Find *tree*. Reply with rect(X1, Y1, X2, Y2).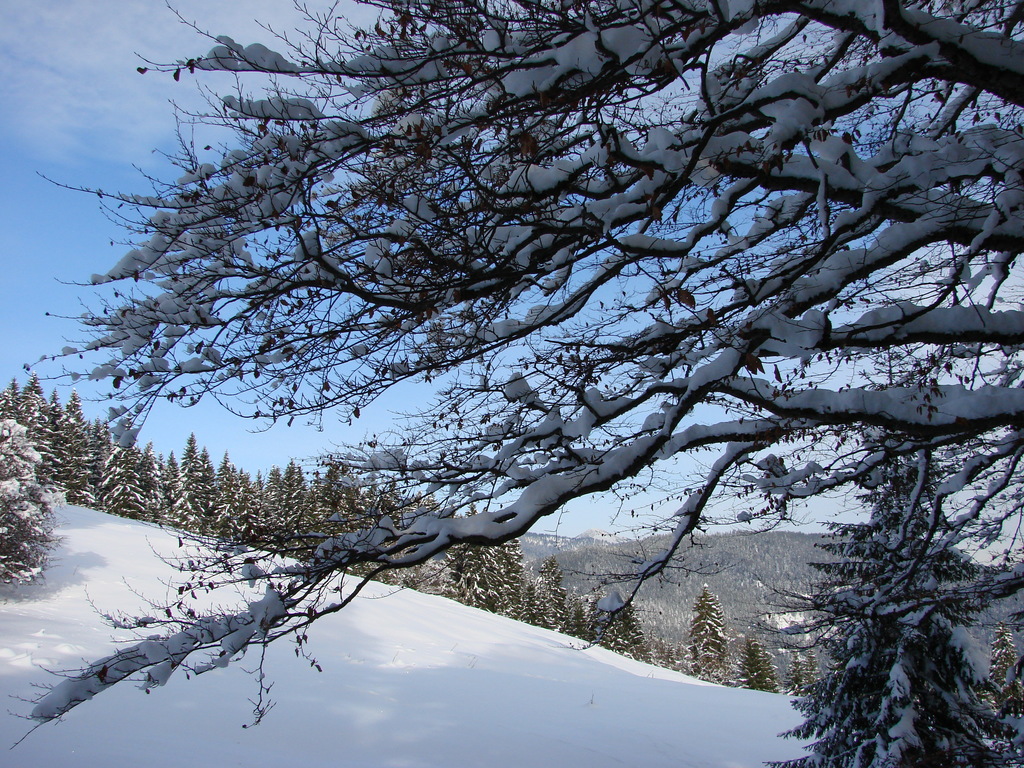
rect(676, 586, 733, 692).
